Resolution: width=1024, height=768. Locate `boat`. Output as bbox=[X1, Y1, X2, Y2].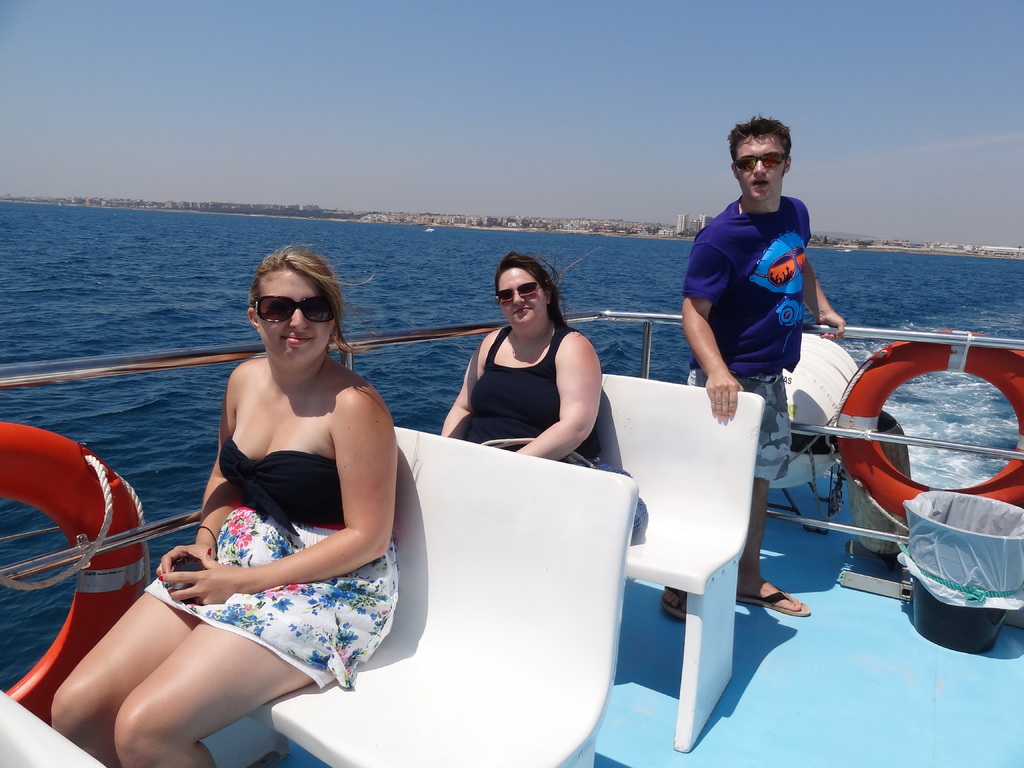
bbox=[20, 191, 938, 722].
